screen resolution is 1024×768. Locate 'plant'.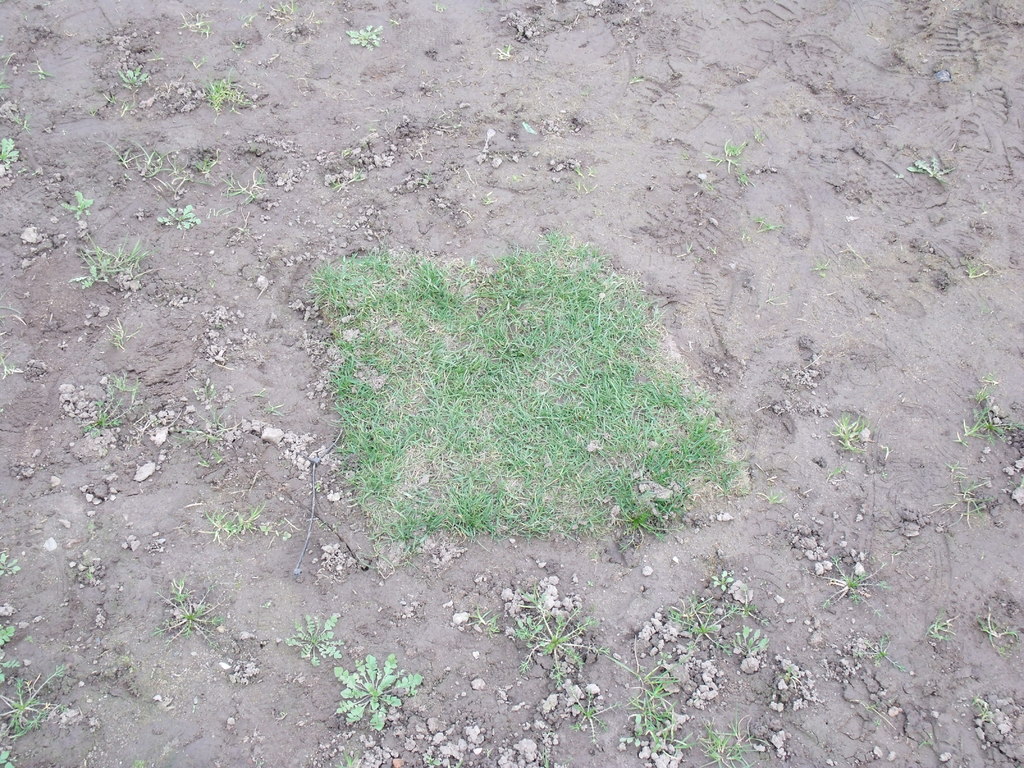
0 130 25 191.
